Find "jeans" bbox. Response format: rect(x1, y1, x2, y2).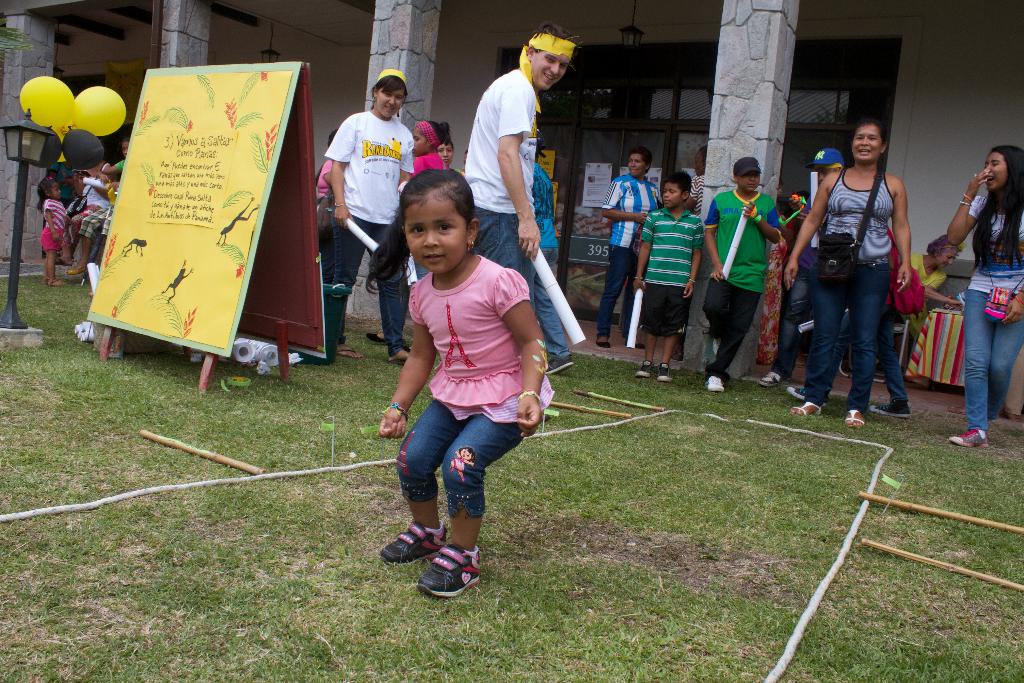
rect(475, 208, 537, 324).
